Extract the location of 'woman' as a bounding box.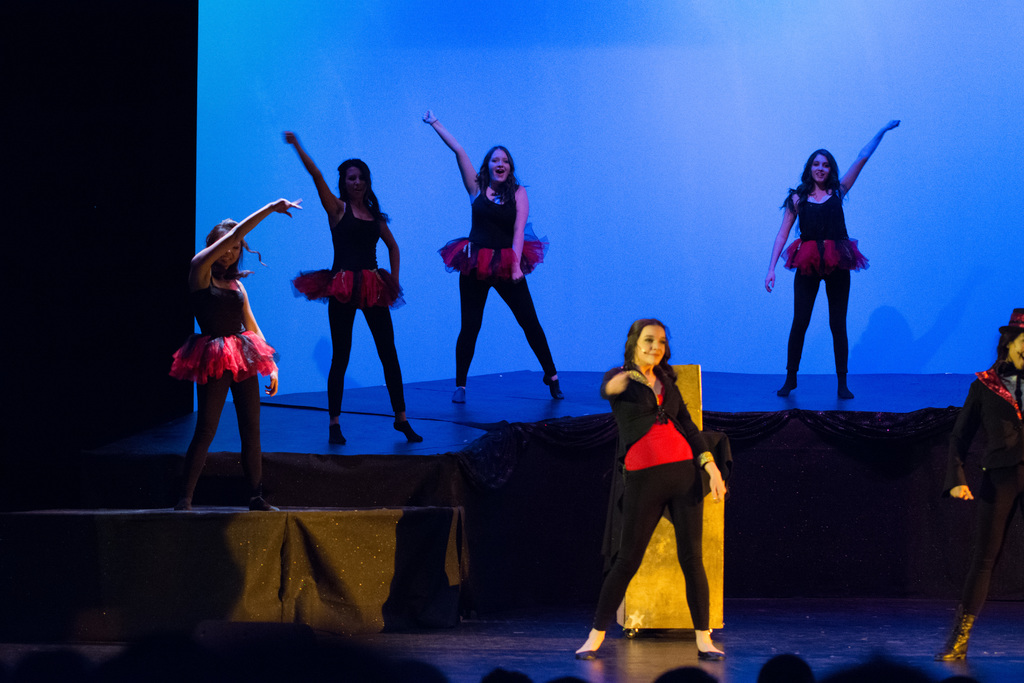
box=[285, 128, 428, 445].
